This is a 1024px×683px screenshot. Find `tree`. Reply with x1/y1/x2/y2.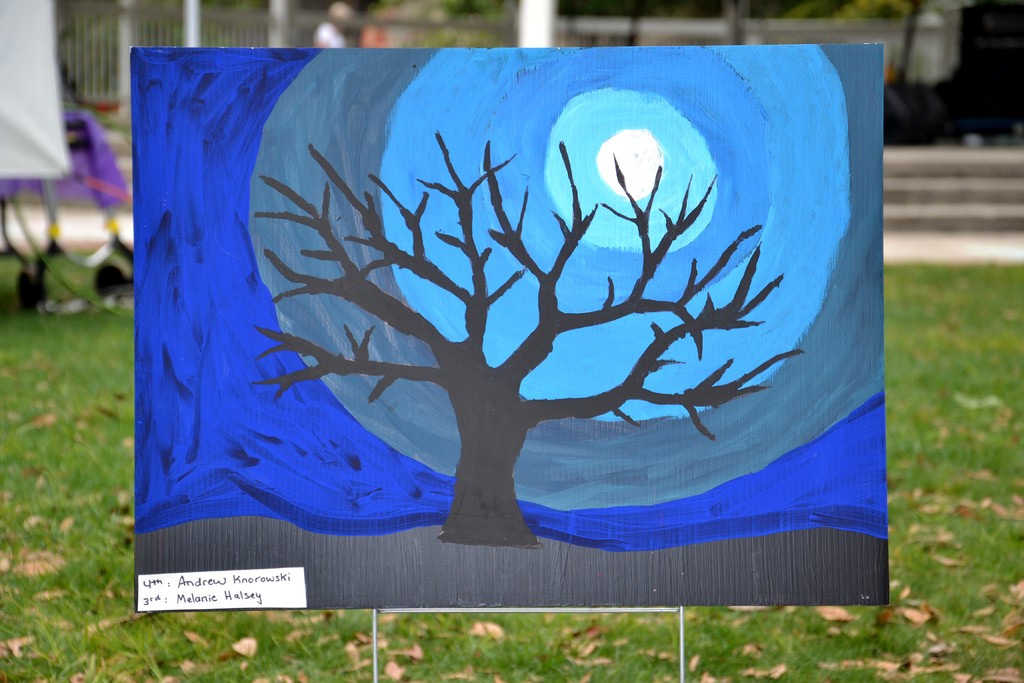
245/133/804/546.
